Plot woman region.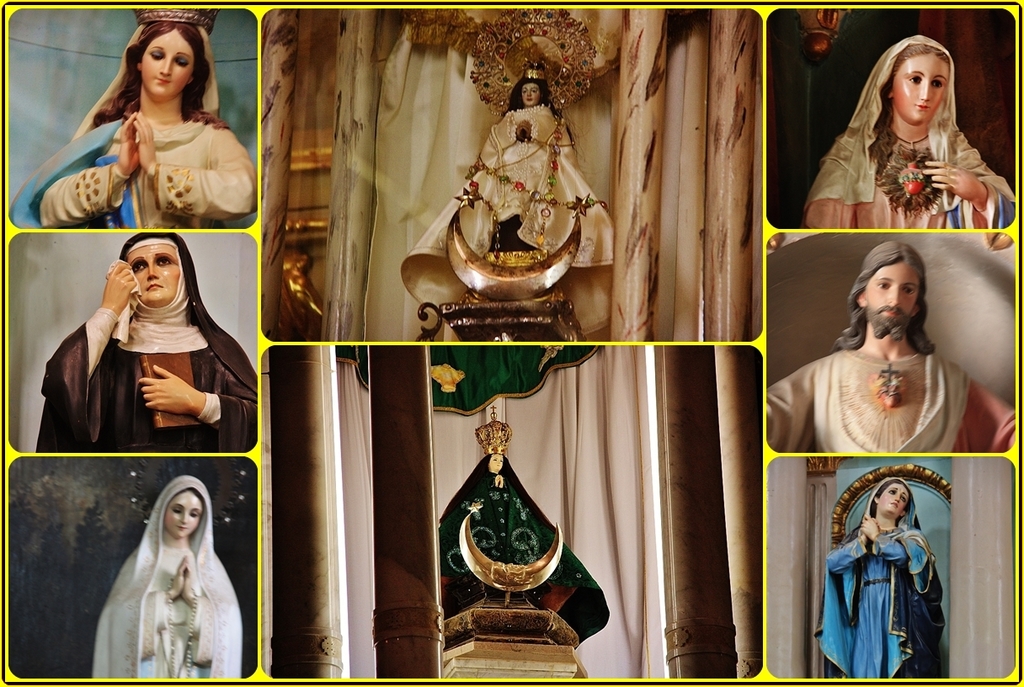
Plotted at 88:479:243:683.
